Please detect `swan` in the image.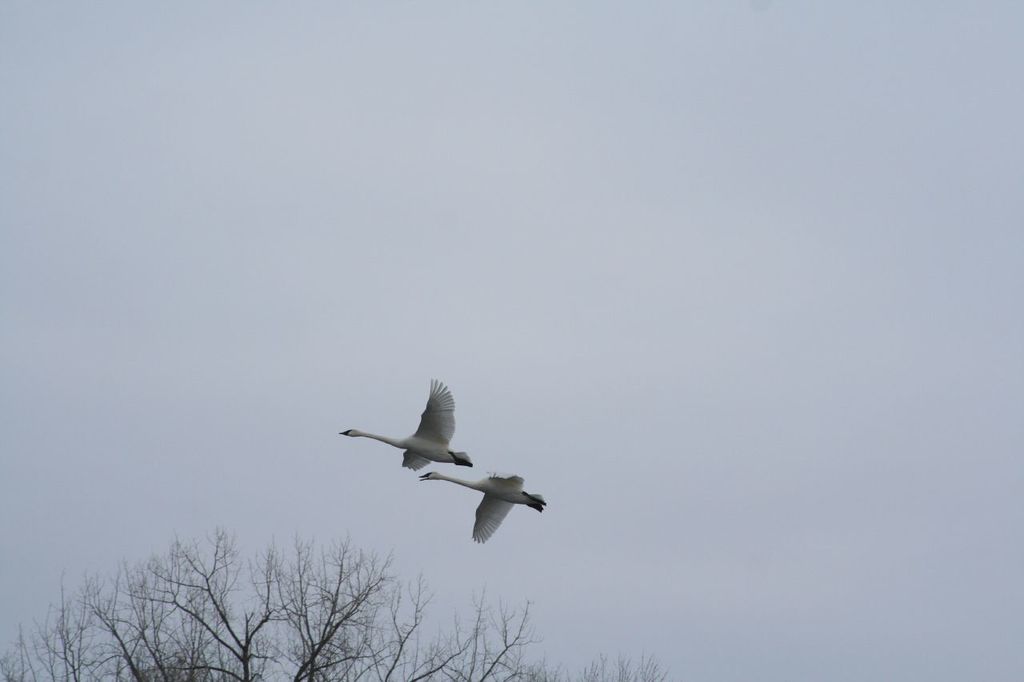
<box>331,370,476,475</box>.
